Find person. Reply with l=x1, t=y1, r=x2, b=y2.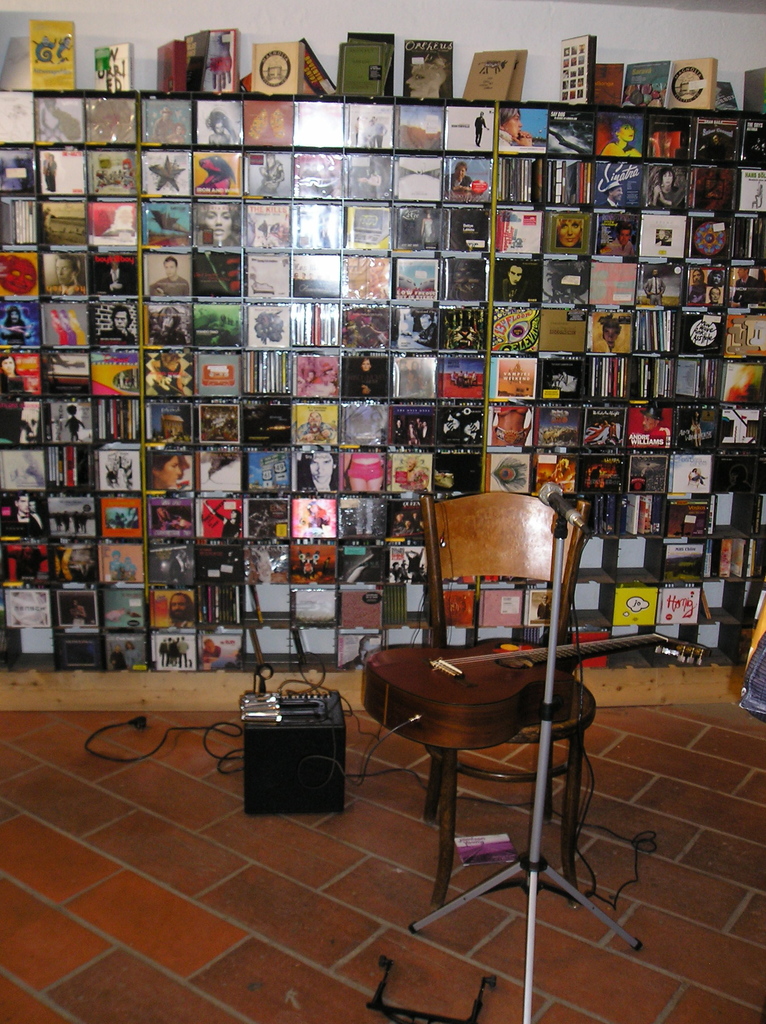
l=42, t=95, r=61, b=143.
